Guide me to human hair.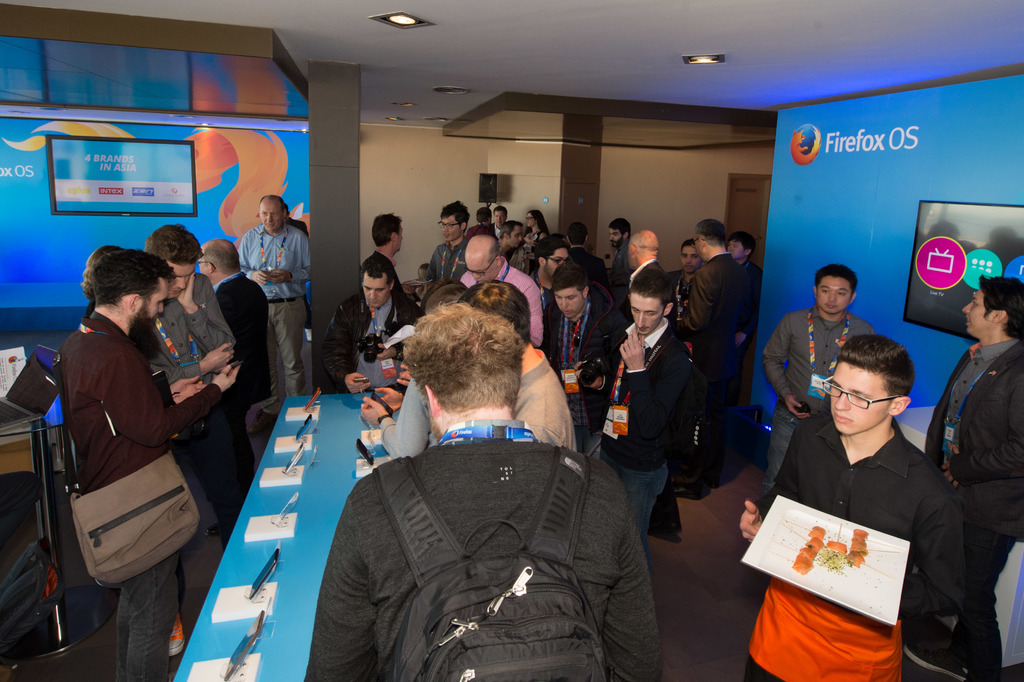
Guidance: detection(728, 233, 750, 256).
